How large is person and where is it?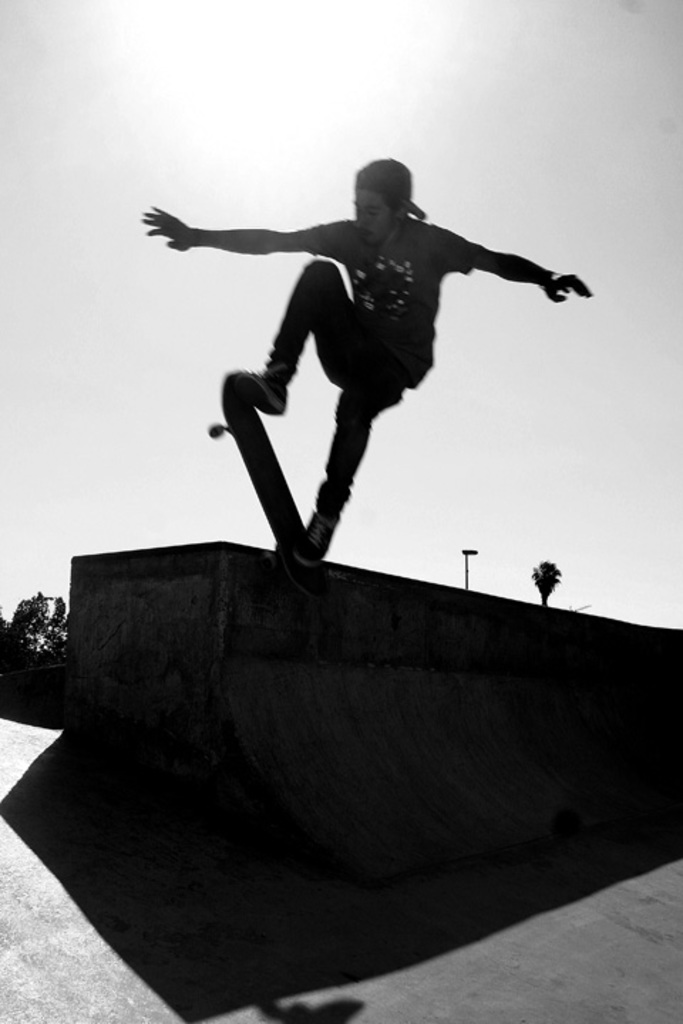
Bounding box: crop(175, 134, 581, 658).
